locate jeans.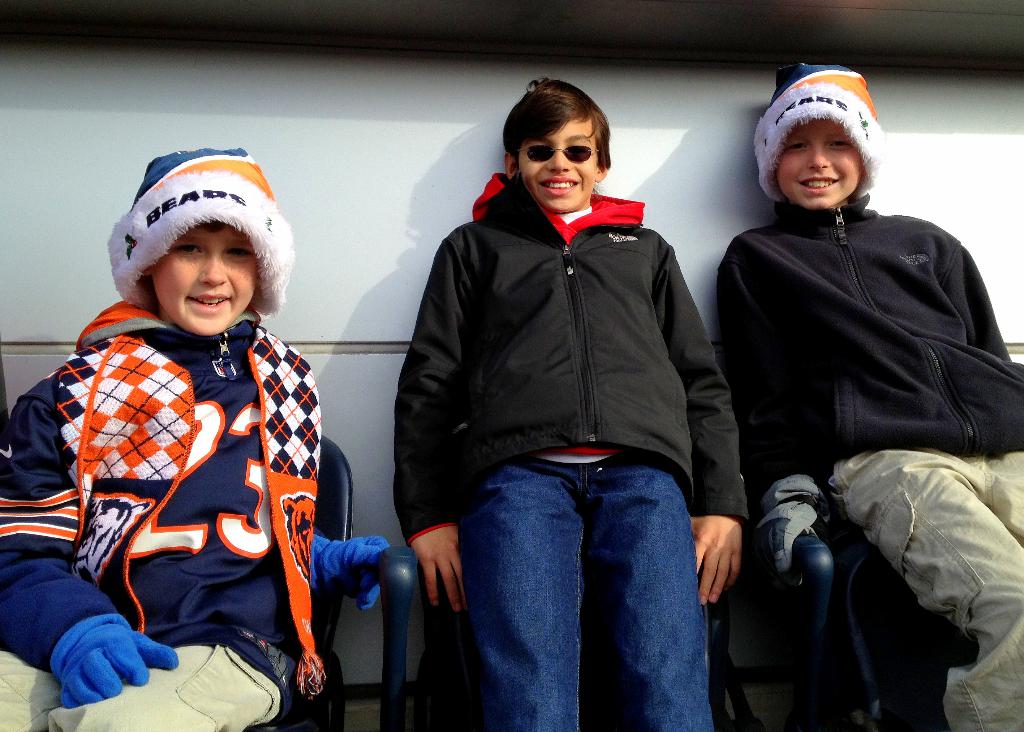
Bounding box: 0:640:285:731.
